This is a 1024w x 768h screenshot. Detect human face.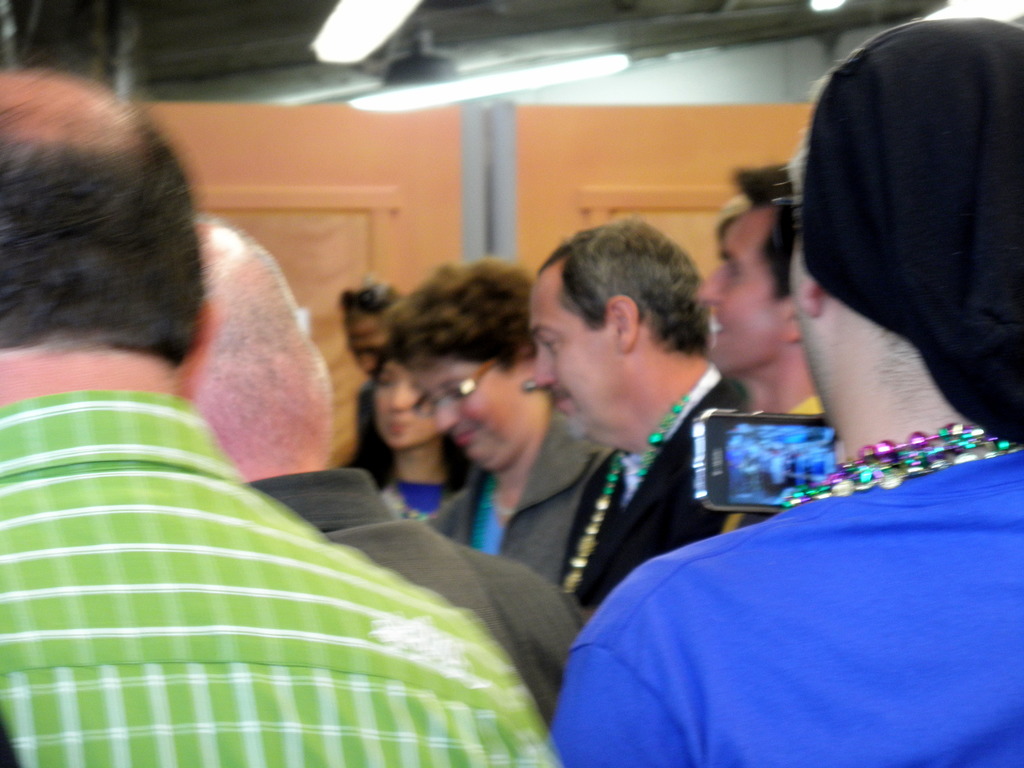
<region>347, 319, 395, 385</region>.
